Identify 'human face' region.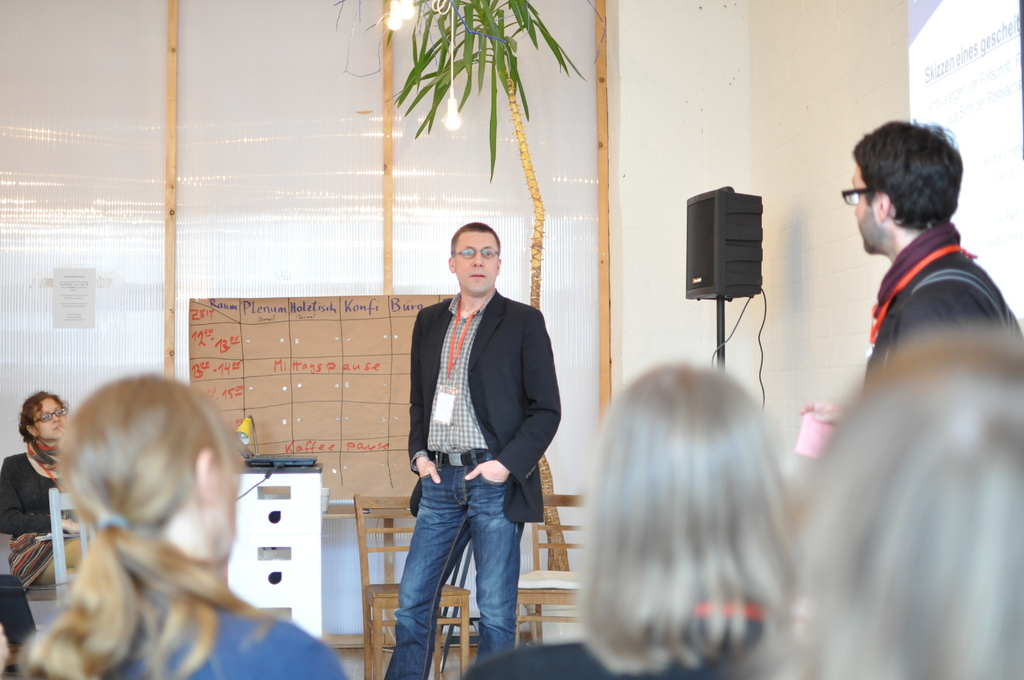
Region: region(851, 168, 879, 252).
